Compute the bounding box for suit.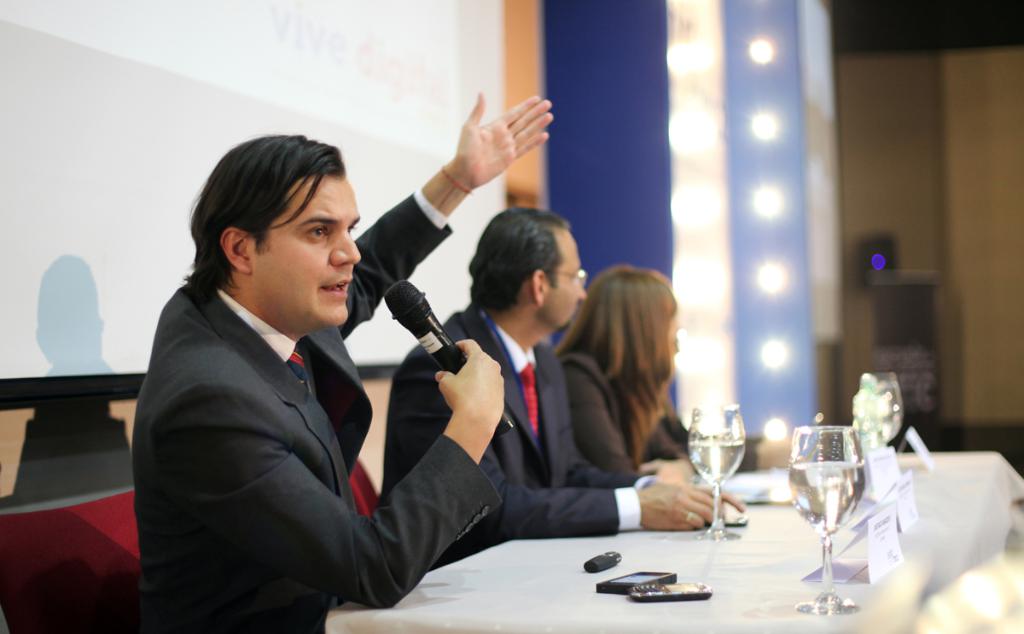
114 172 519 626.
